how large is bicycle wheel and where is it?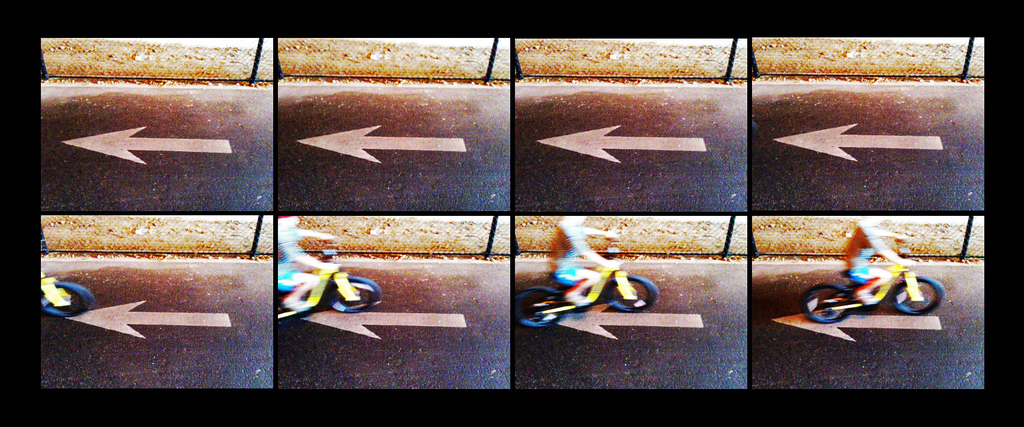
Bounding box: (889, 271, 941, 319).
